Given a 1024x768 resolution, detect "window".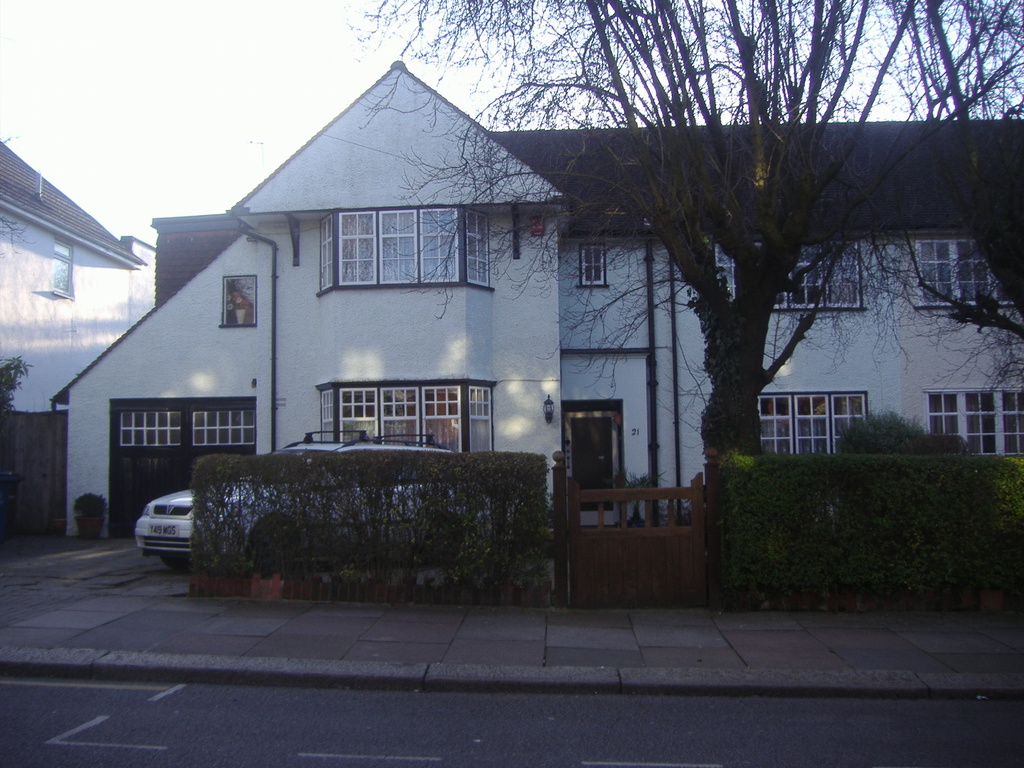
bbox(317, 380, 337, 443).
